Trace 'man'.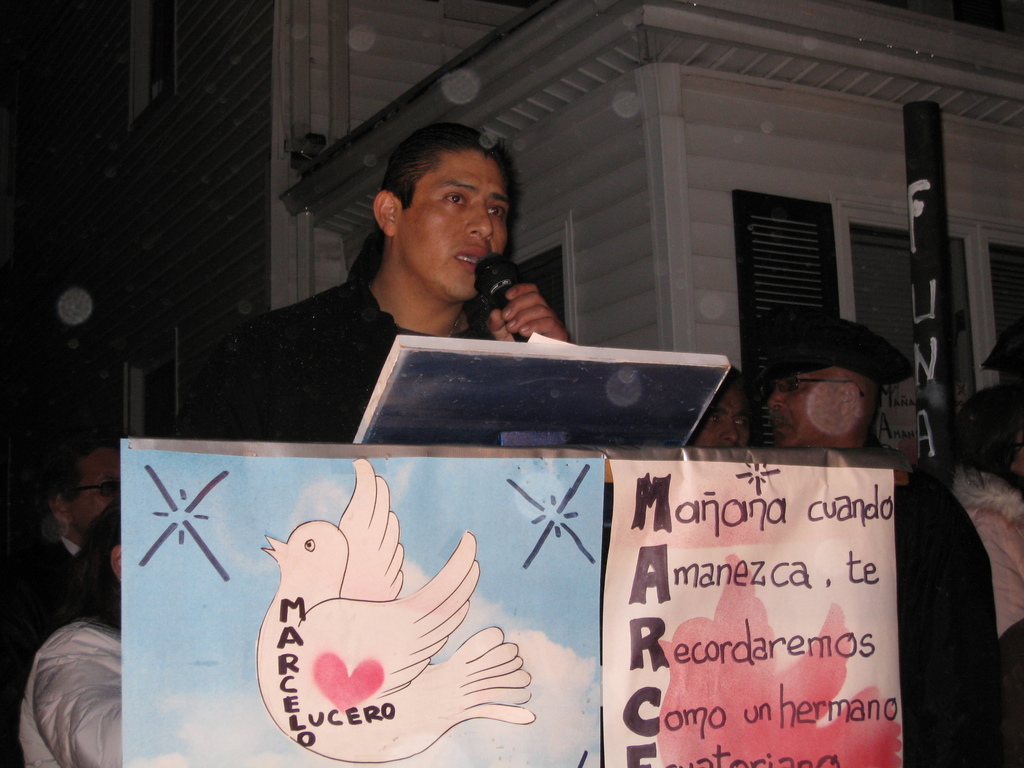
Traced to bbox(172, 118, 571, 436).
